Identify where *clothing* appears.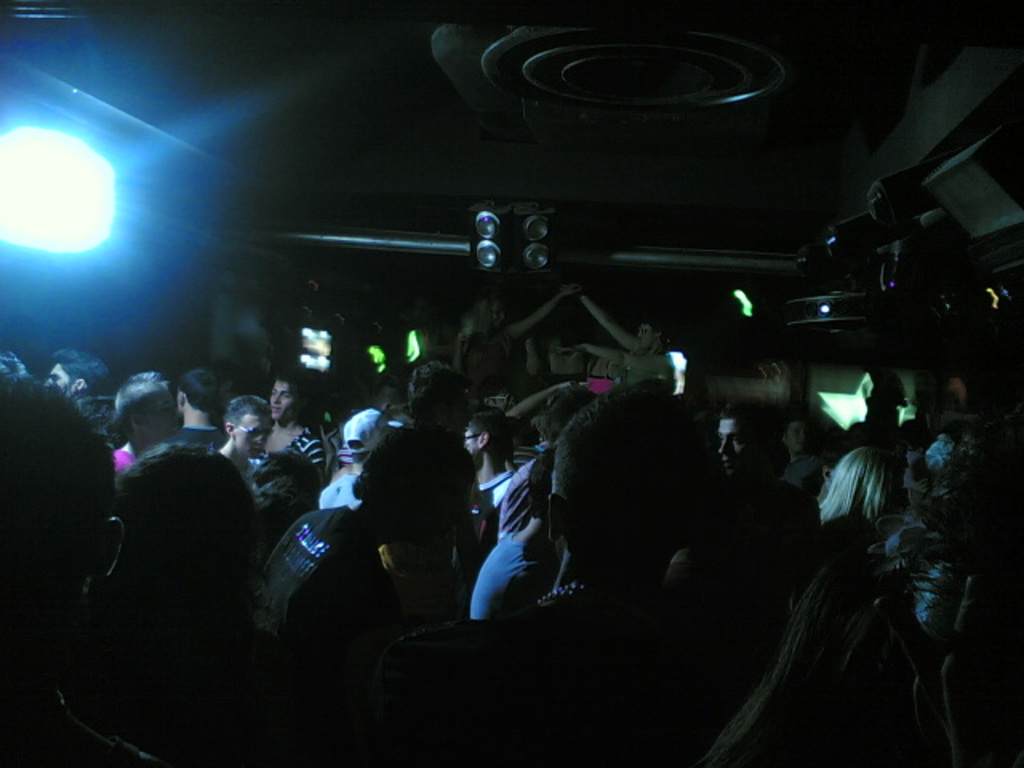
Appears at 360 411 462 570.
